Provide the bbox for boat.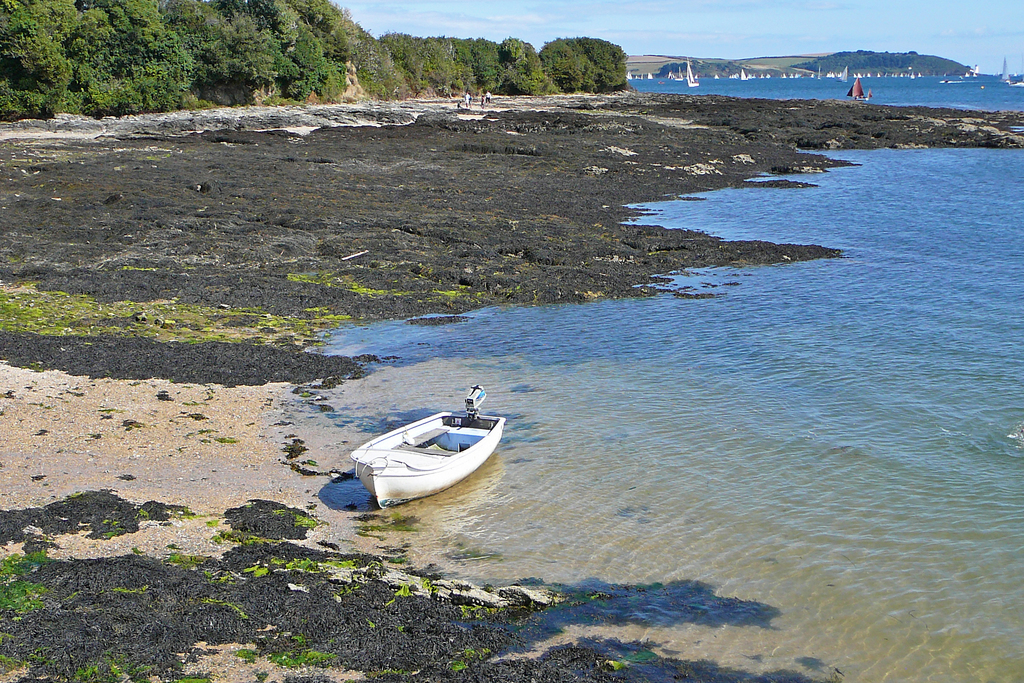
l=626, t=71, r=634, b=83.
